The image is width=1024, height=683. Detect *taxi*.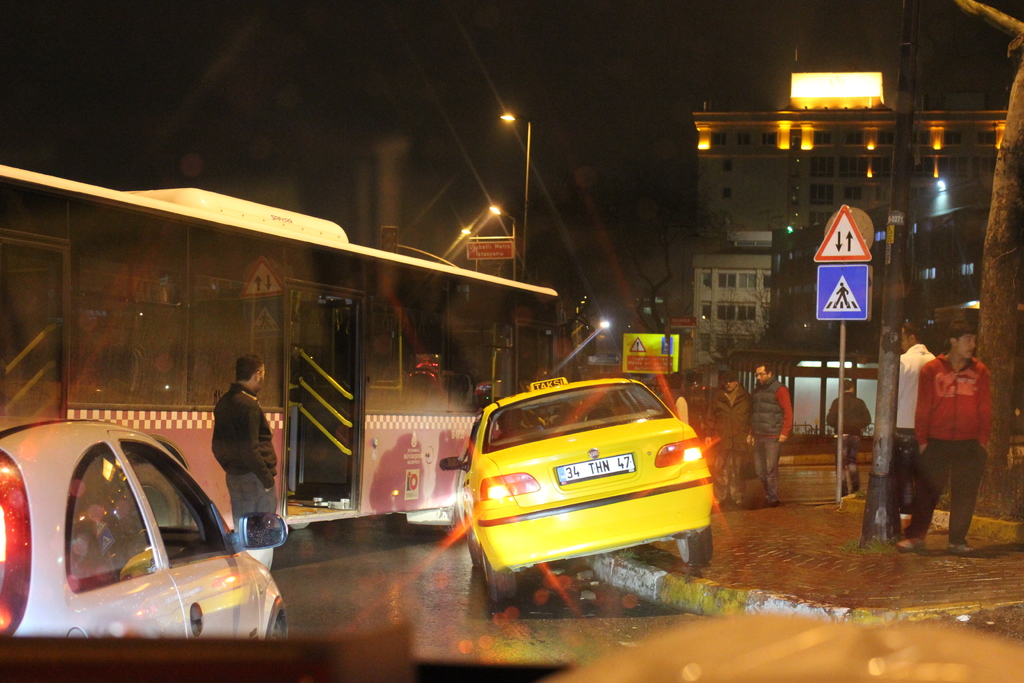
Detection: (x1=460, y1=361, x2=739, y2=599).
